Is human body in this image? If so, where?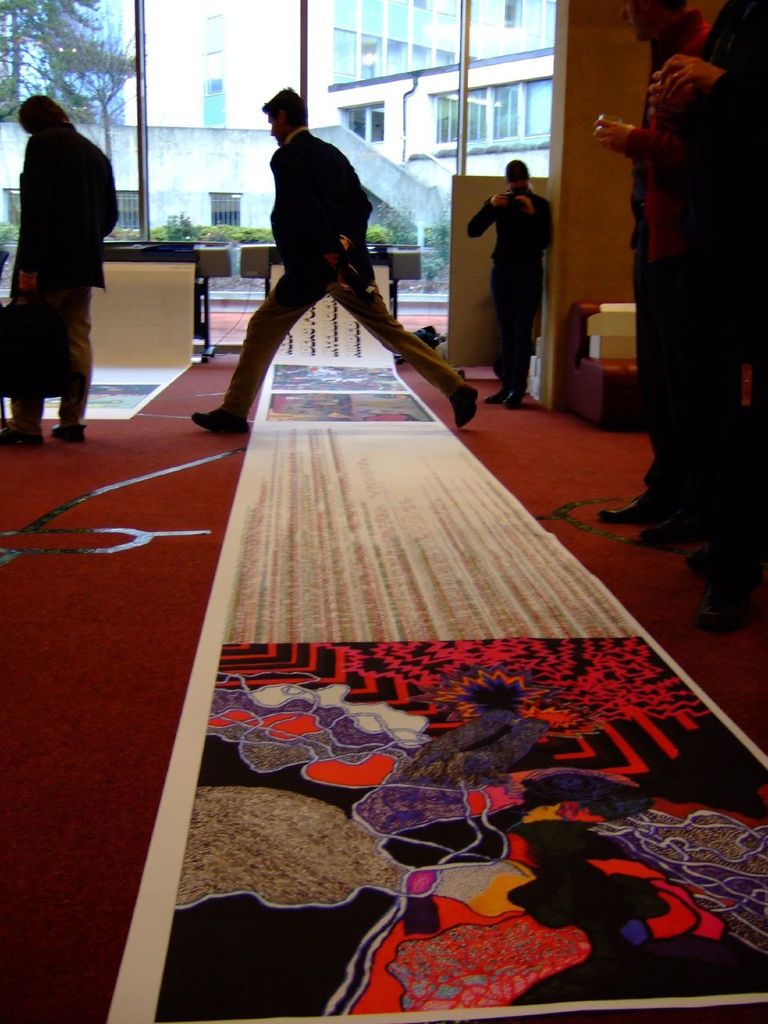
Yes, at rect(458, 158, 548, 409).
